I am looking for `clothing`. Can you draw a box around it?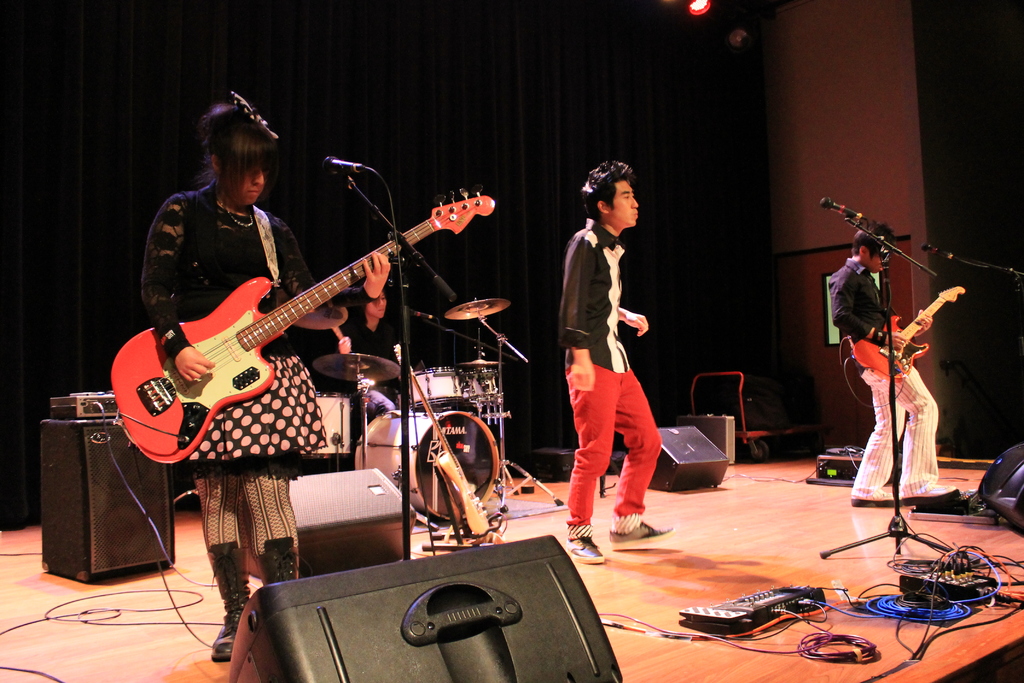
Sure, the bounding box is x1=563, y1=190, x2=667, y2=508.
